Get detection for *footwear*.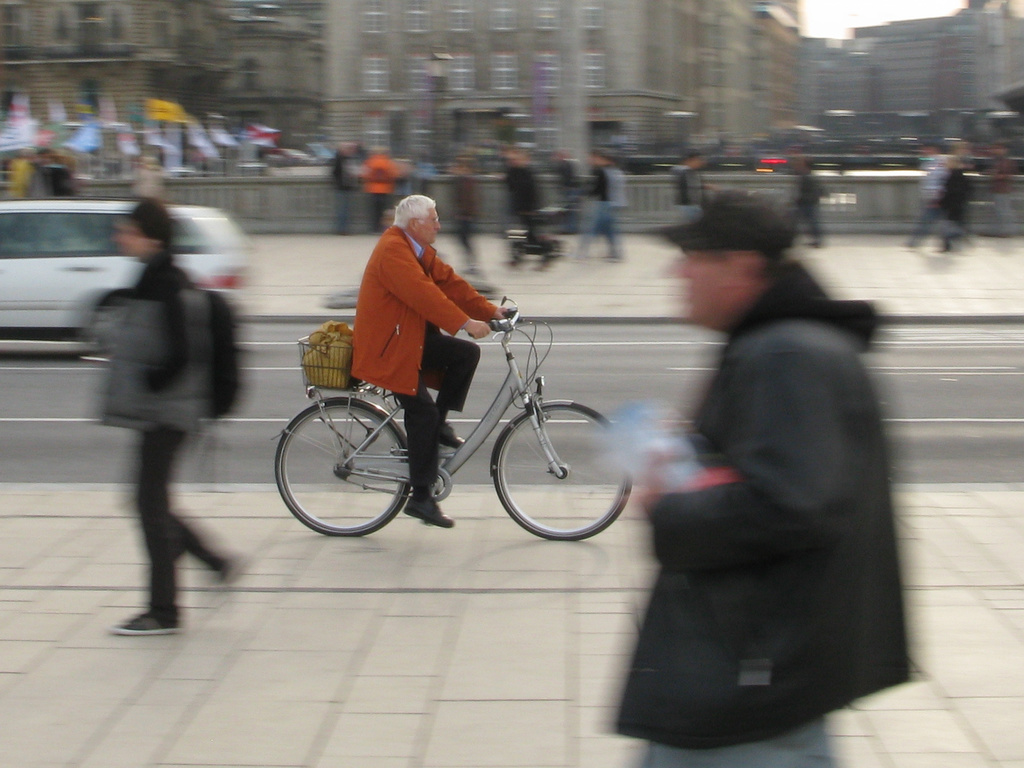
Detection: 441/409/466/451.
